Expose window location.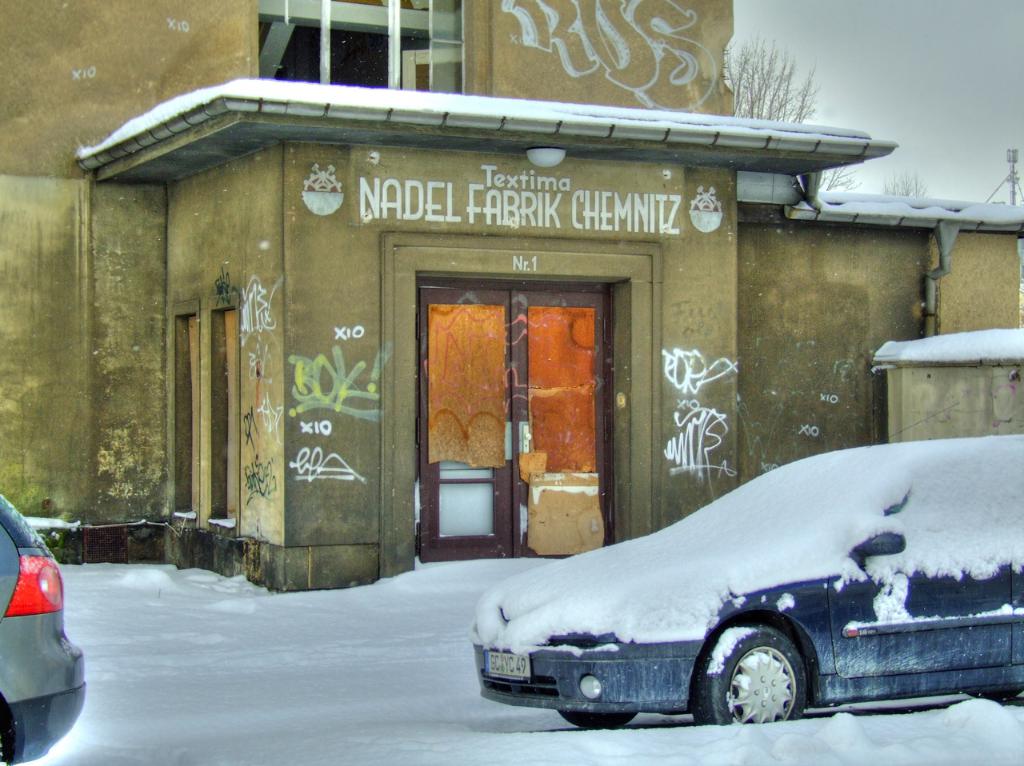
Exposed at box=[204, 279, 242, 528].
